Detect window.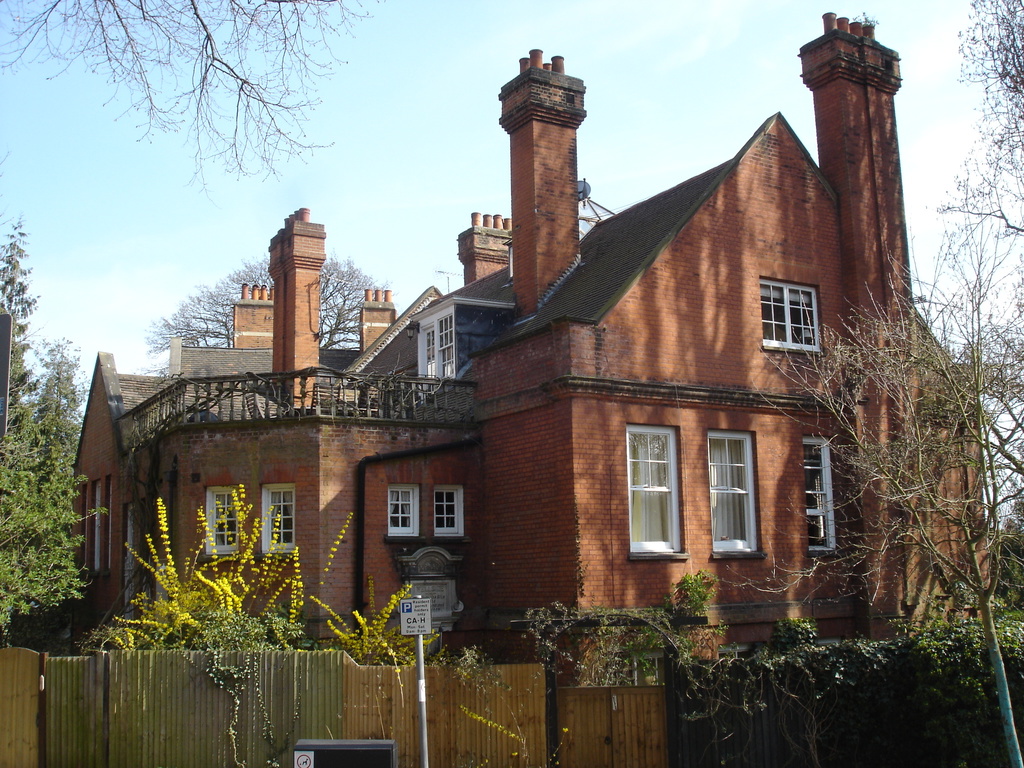
Detected at box(797, 436, 840, 559).
